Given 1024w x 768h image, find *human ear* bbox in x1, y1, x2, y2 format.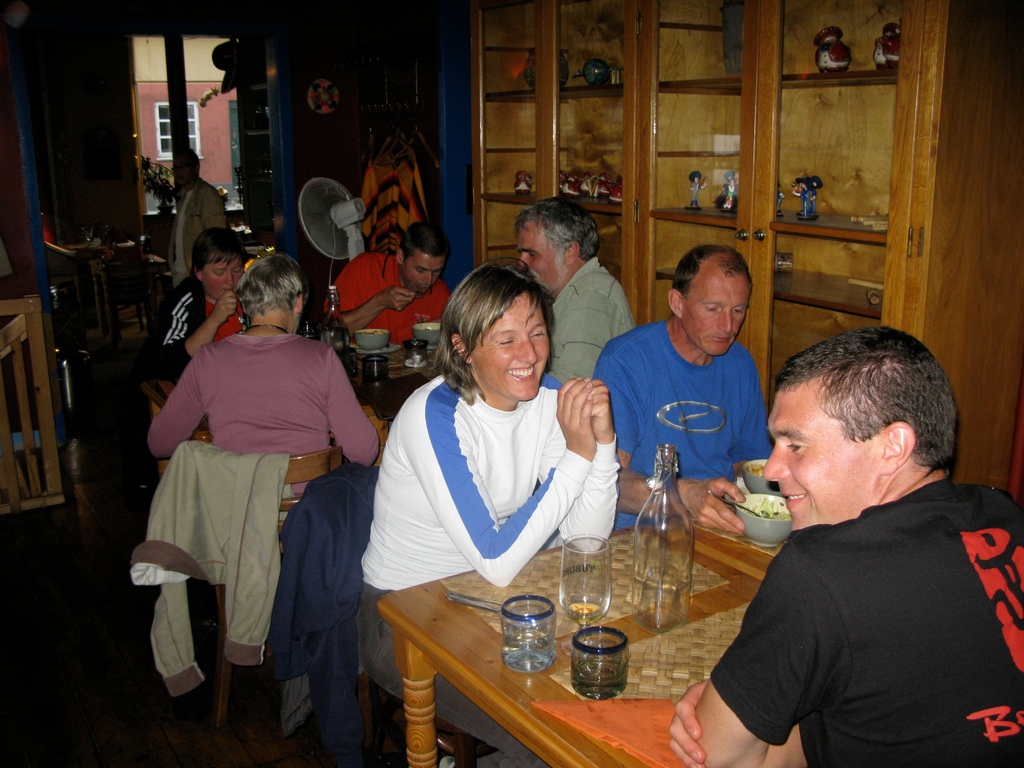
877, 422, 914, 472.
